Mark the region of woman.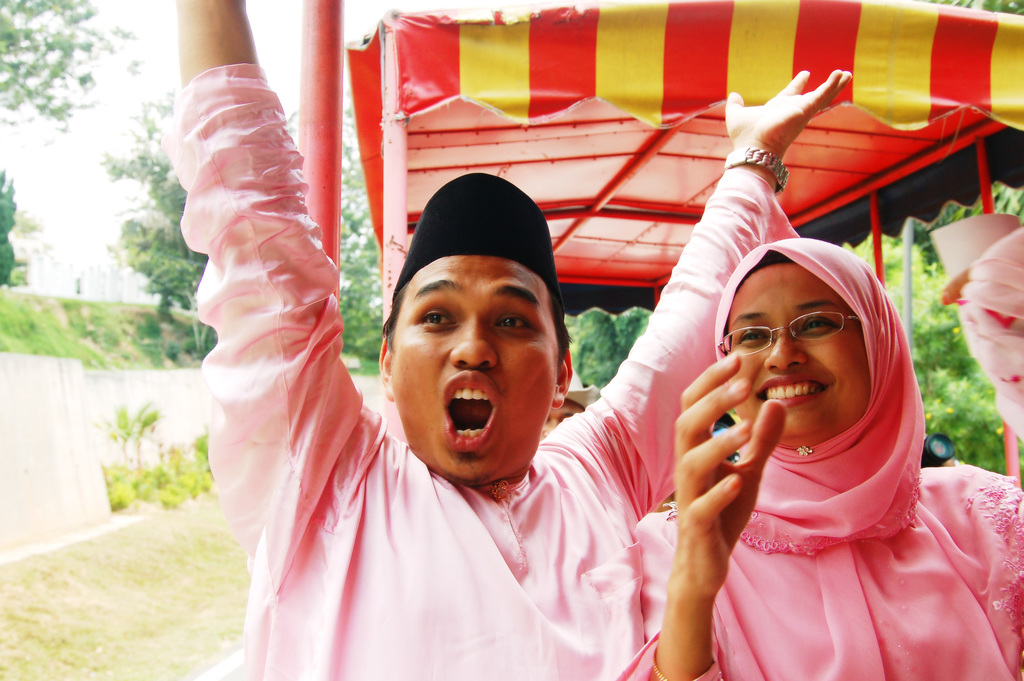
Region: (642, 217, 989, 675).
